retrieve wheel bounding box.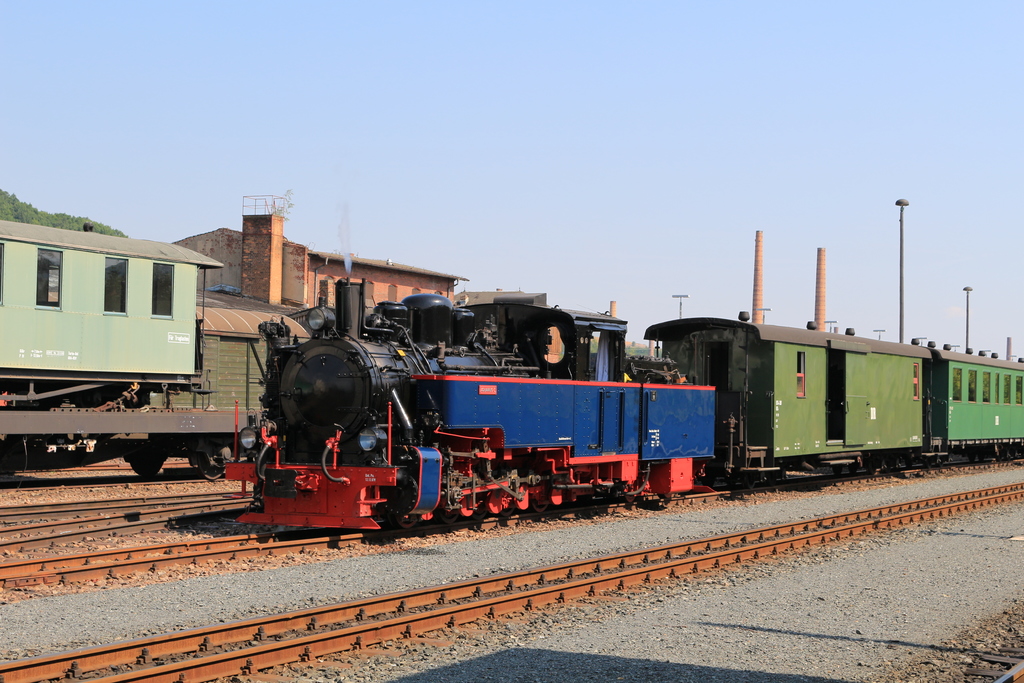
Bounding box: [831, 463, 845, 477].
